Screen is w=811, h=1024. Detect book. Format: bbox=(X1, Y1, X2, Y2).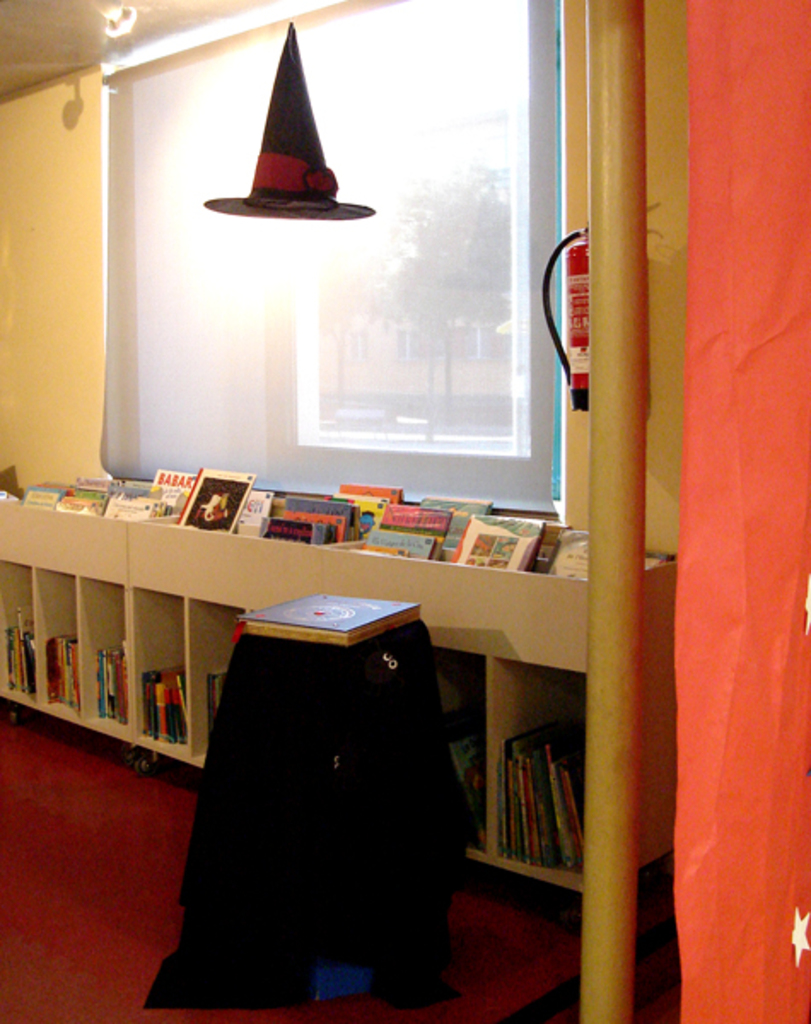
bbox=(205, 660, 225, 729).
